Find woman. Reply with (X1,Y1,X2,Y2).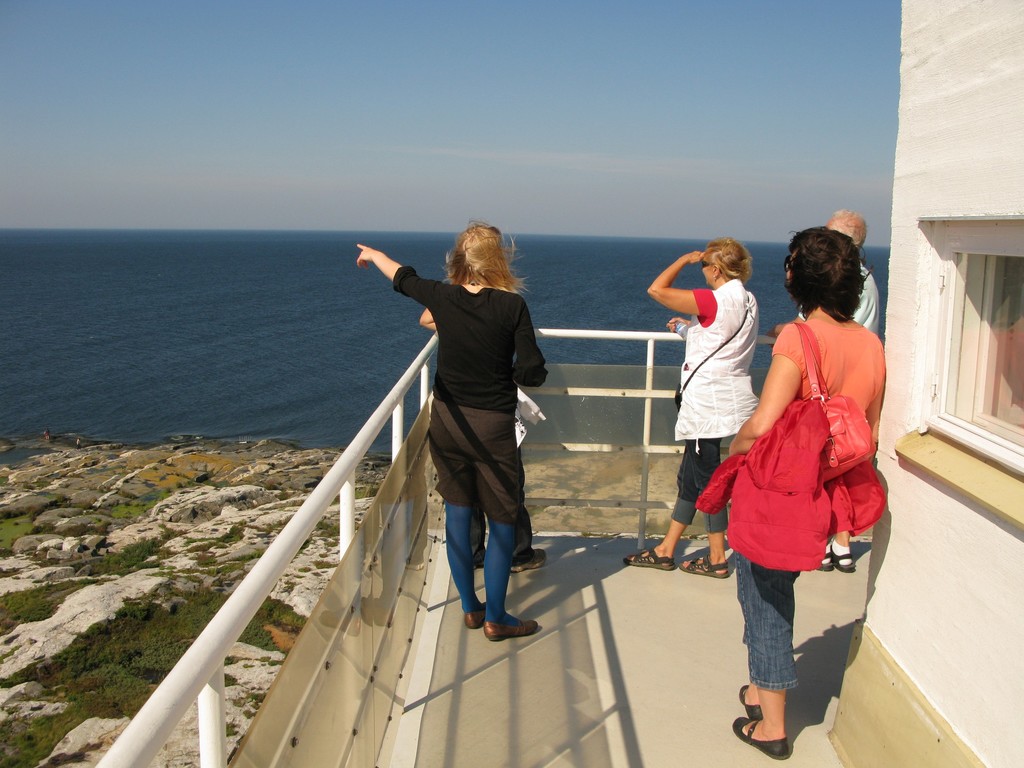
(694,228,884,759).
